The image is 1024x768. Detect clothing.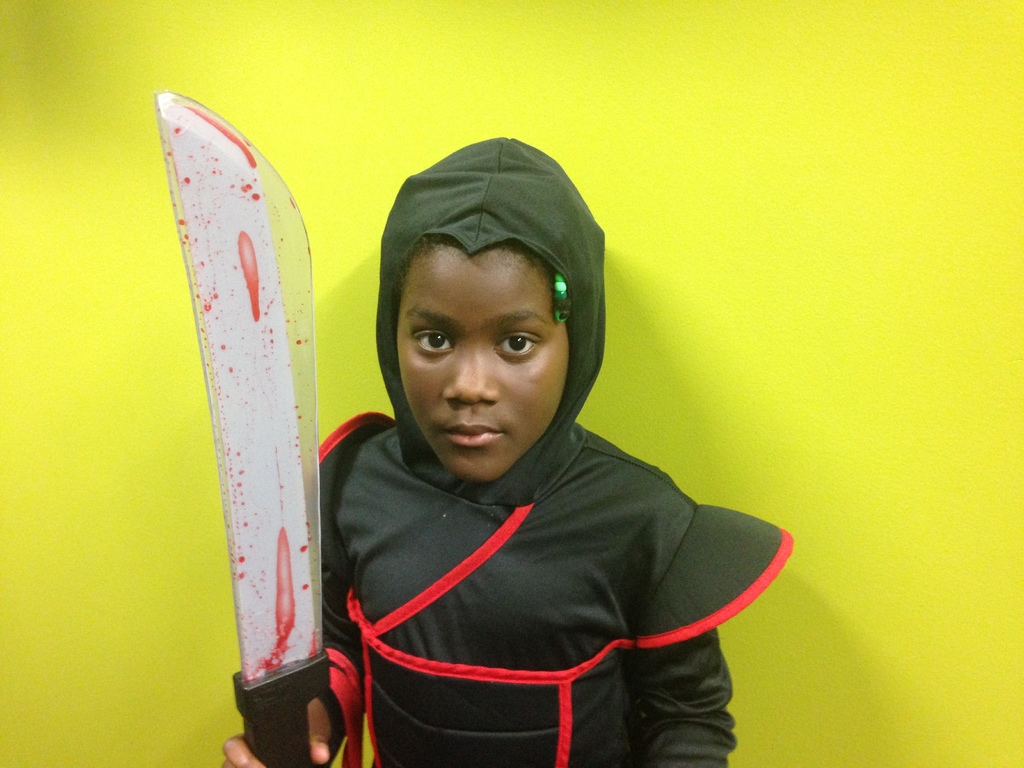
Detection: detection(319, 136, 794, 767).
